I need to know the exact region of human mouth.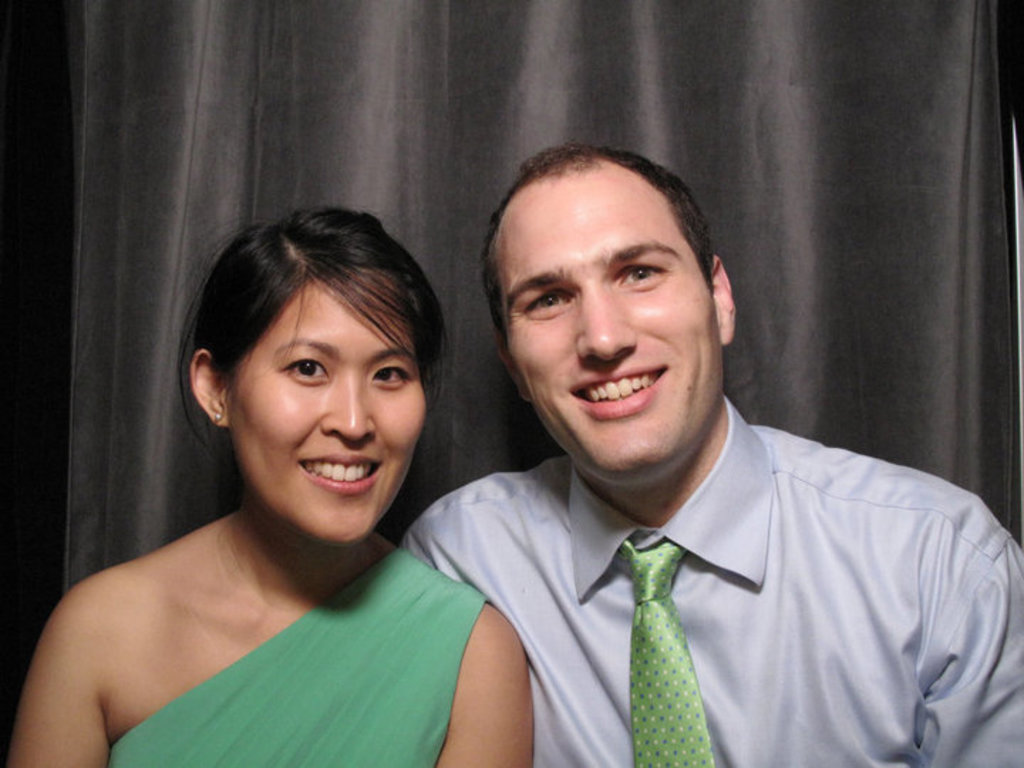
Region: select_region(299, 454, 381, 494).
